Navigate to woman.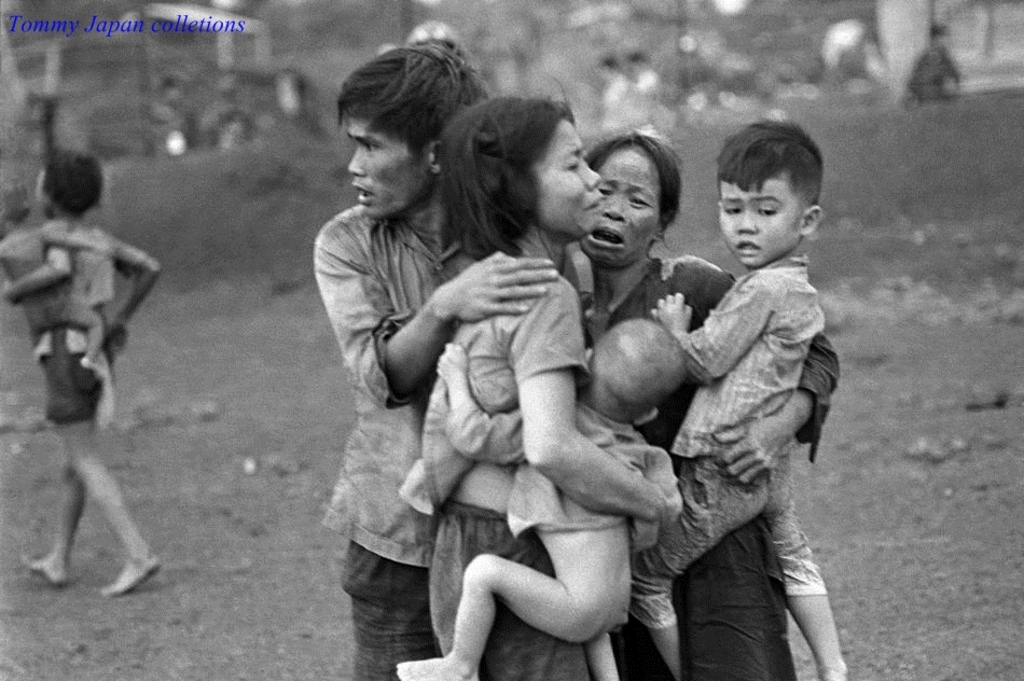
Navigation target: [558,128,803,680].
